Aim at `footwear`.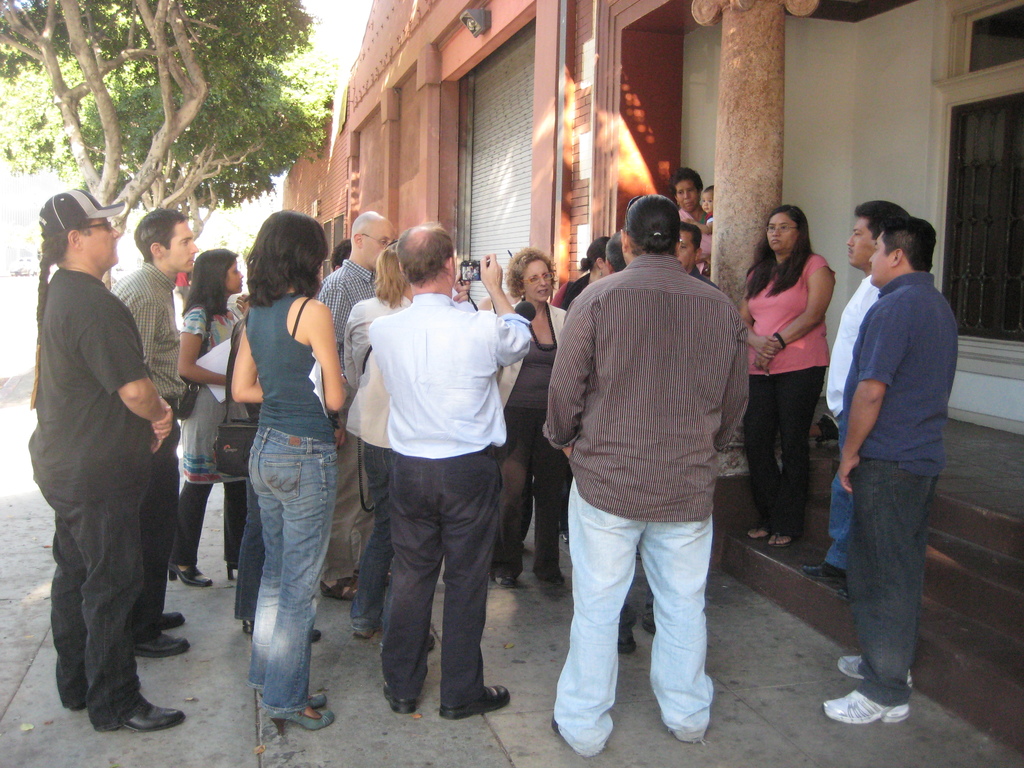
Aimed at [x1=835, y1=654, x2=913, y2=684].
